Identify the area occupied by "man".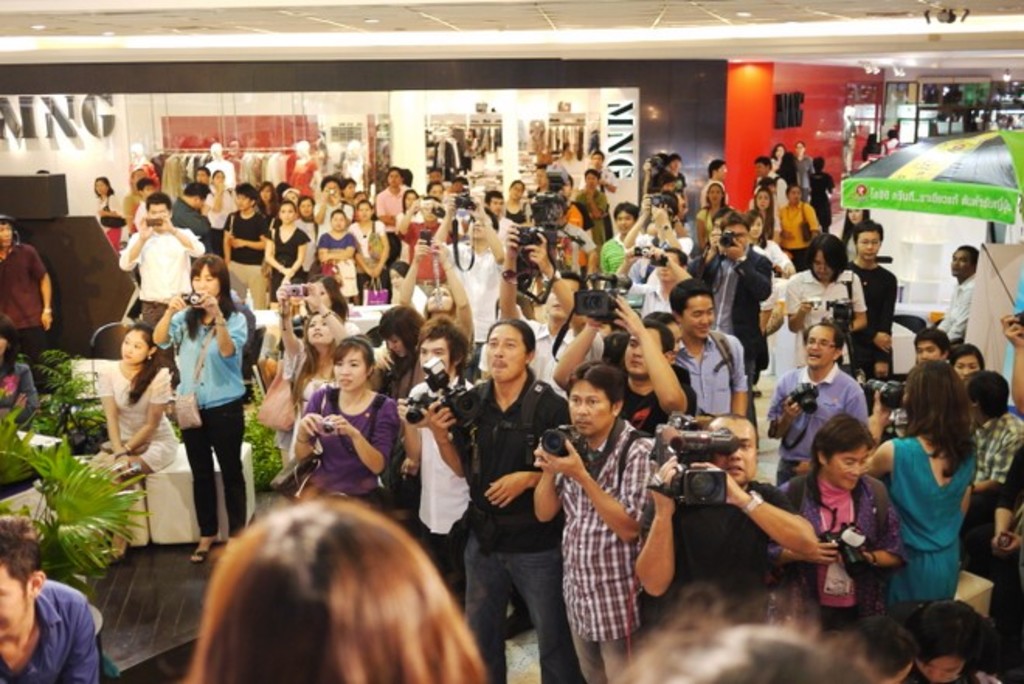
Area: <region>842, 217, 897, 382</region>.
